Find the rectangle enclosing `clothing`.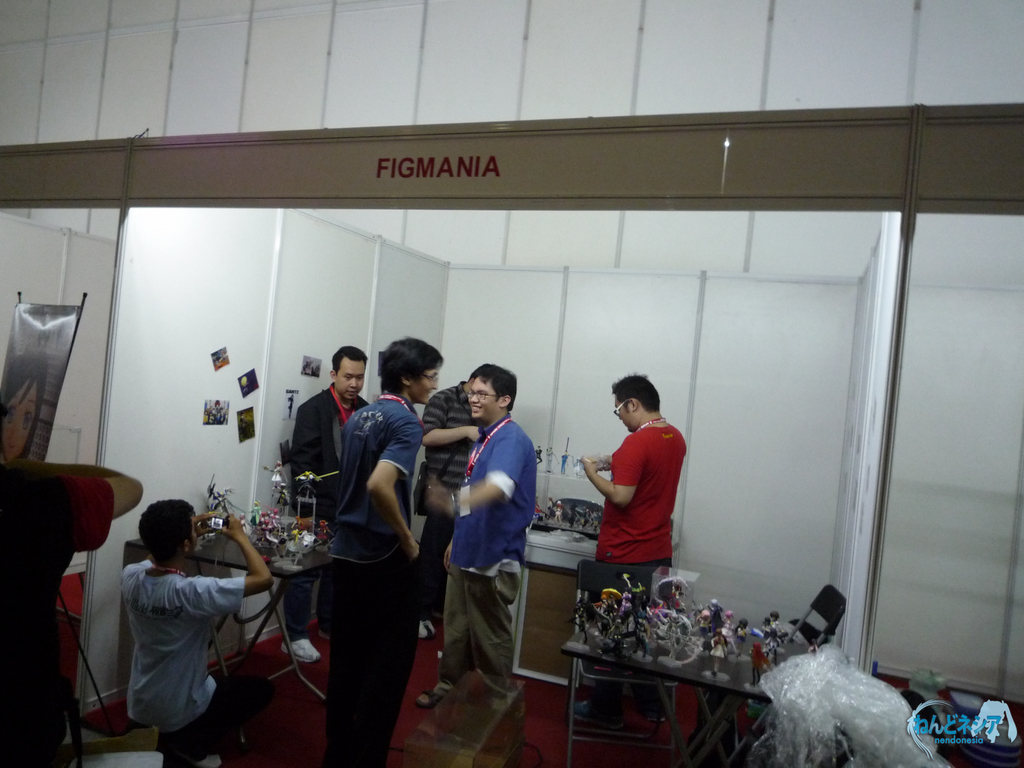
{"x1": 598, "y1": 421, "x2": 686, "y2": 709}.
